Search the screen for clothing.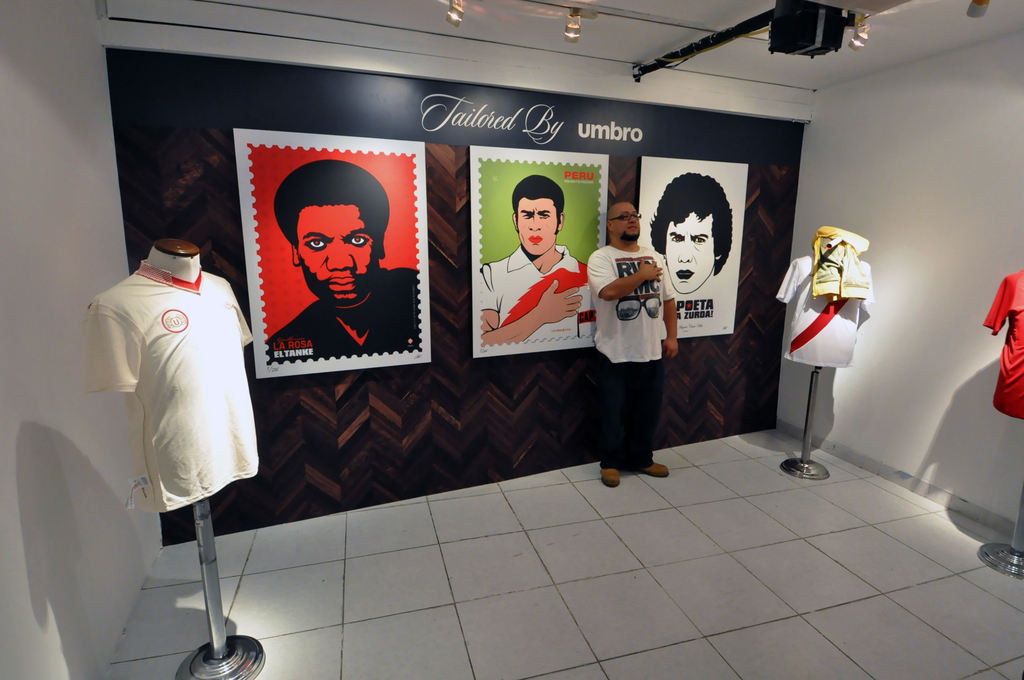
Found at box=[266, 267, 420, 364].
